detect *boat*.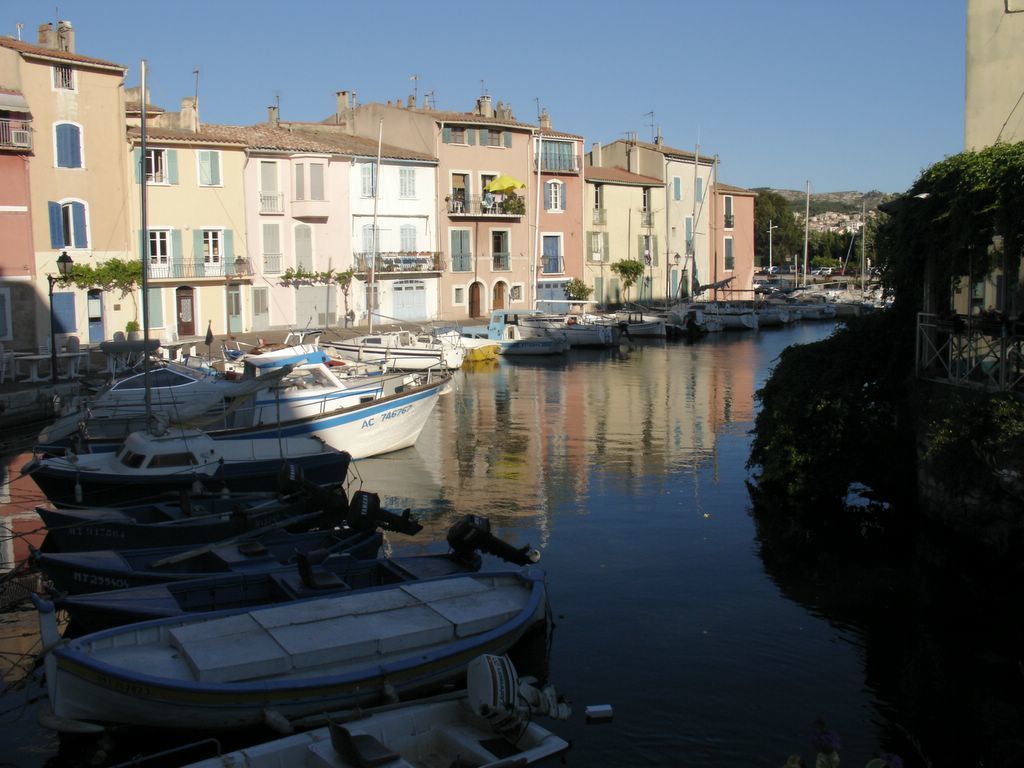
Detected at select_region(43, 512, 562, 757).
